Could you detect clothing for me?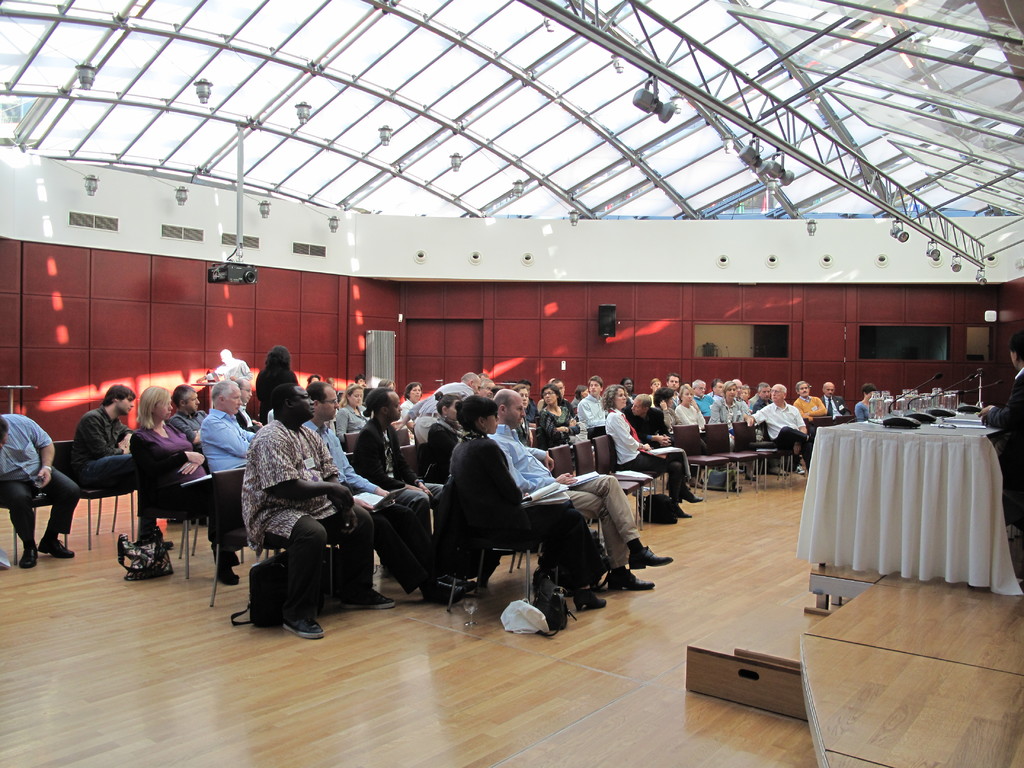
Detection result: (424, 419, 459, 476).
